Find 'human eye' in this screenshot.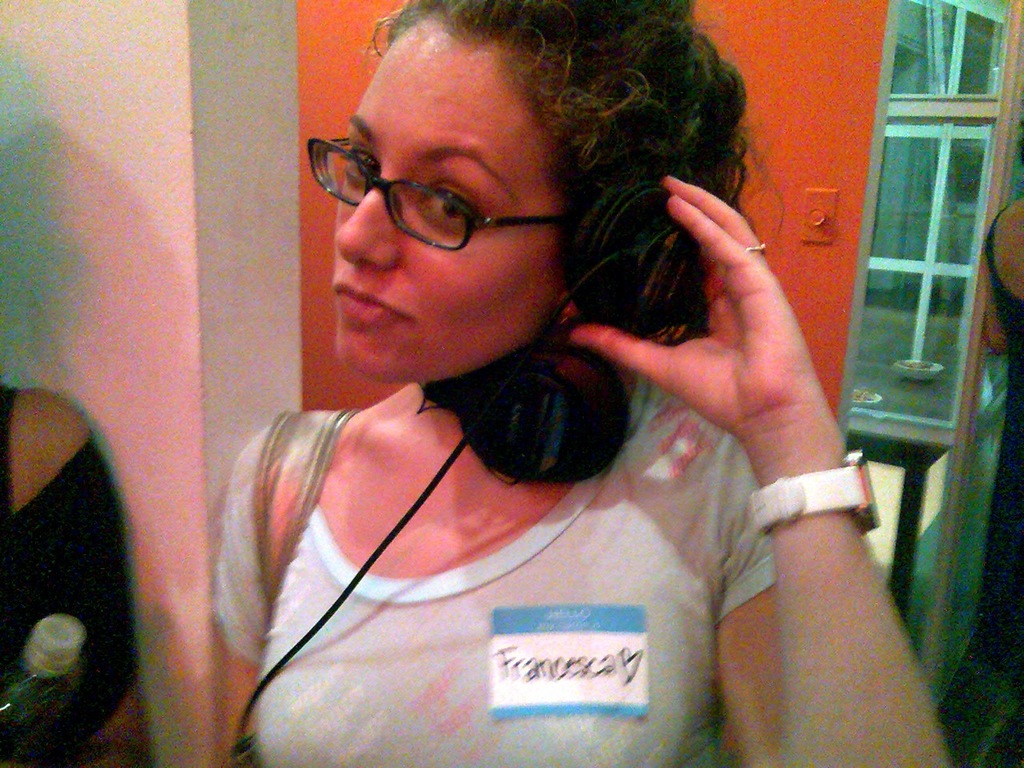
The bounding box for 'human eye' is left=416, top=178, right=482, bottom=229.
